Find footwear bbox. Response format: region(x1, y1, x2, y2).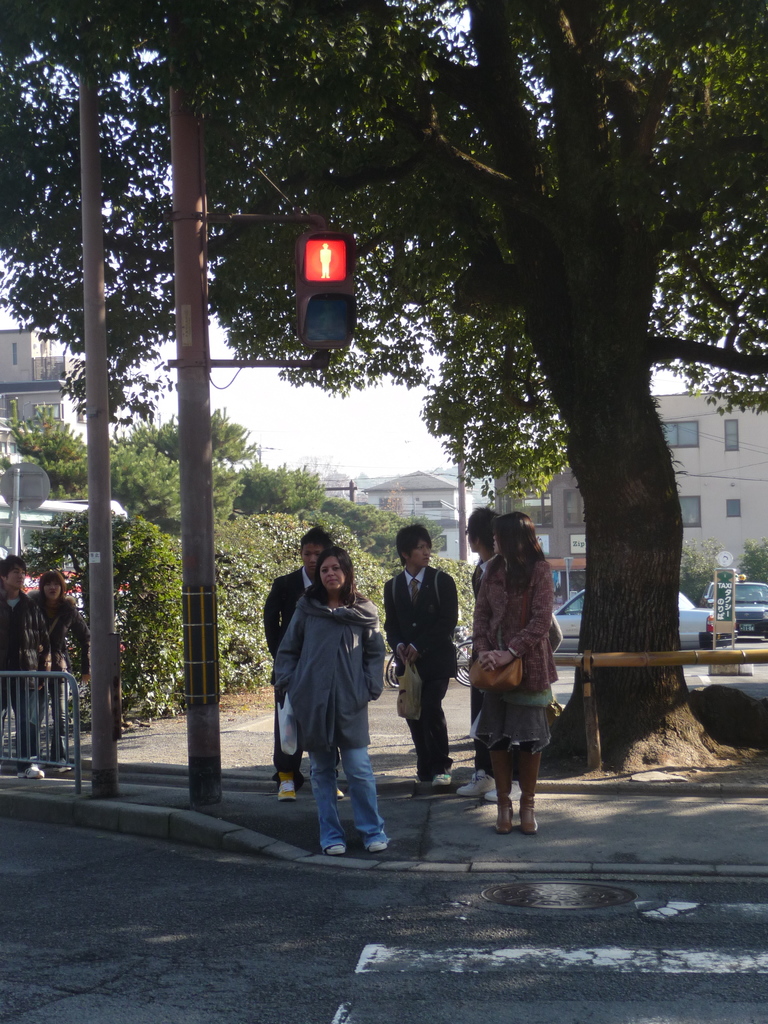
region(454, 771, 498, 800).
